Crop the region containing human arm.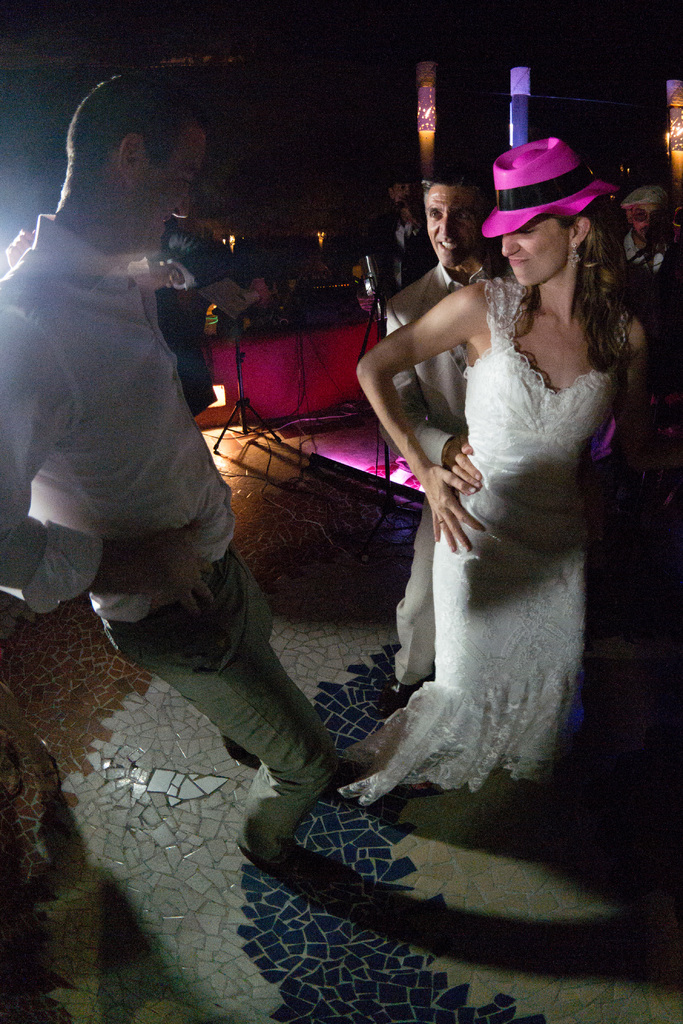
Crop region: <region>357, 278, 374, 315</region>.
